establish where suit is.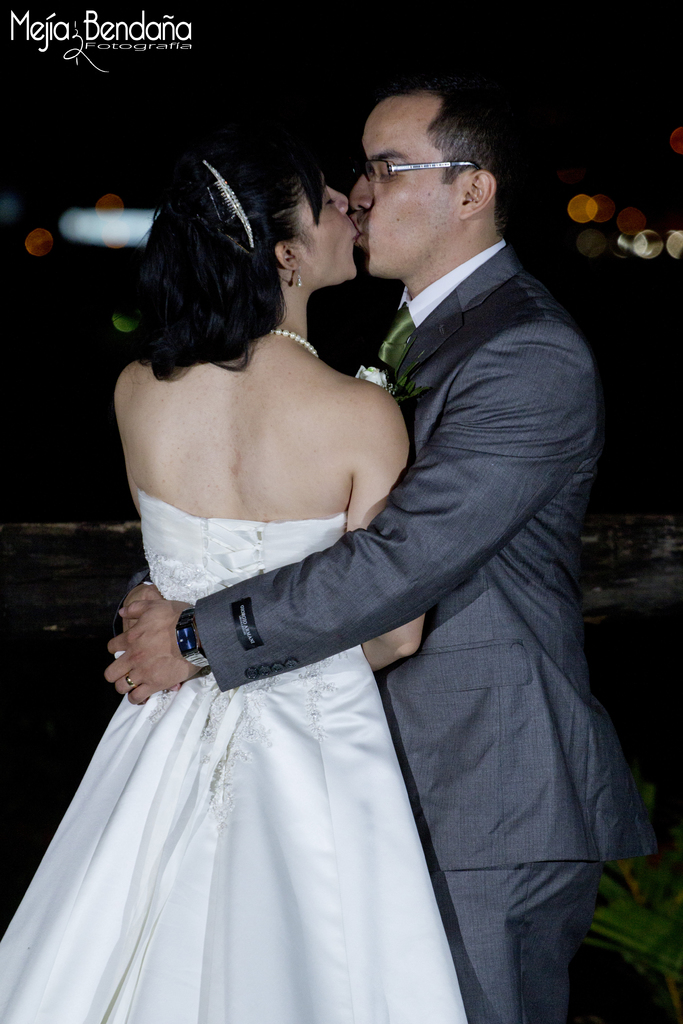
Established at select_region(299, 111, 606, 961).
